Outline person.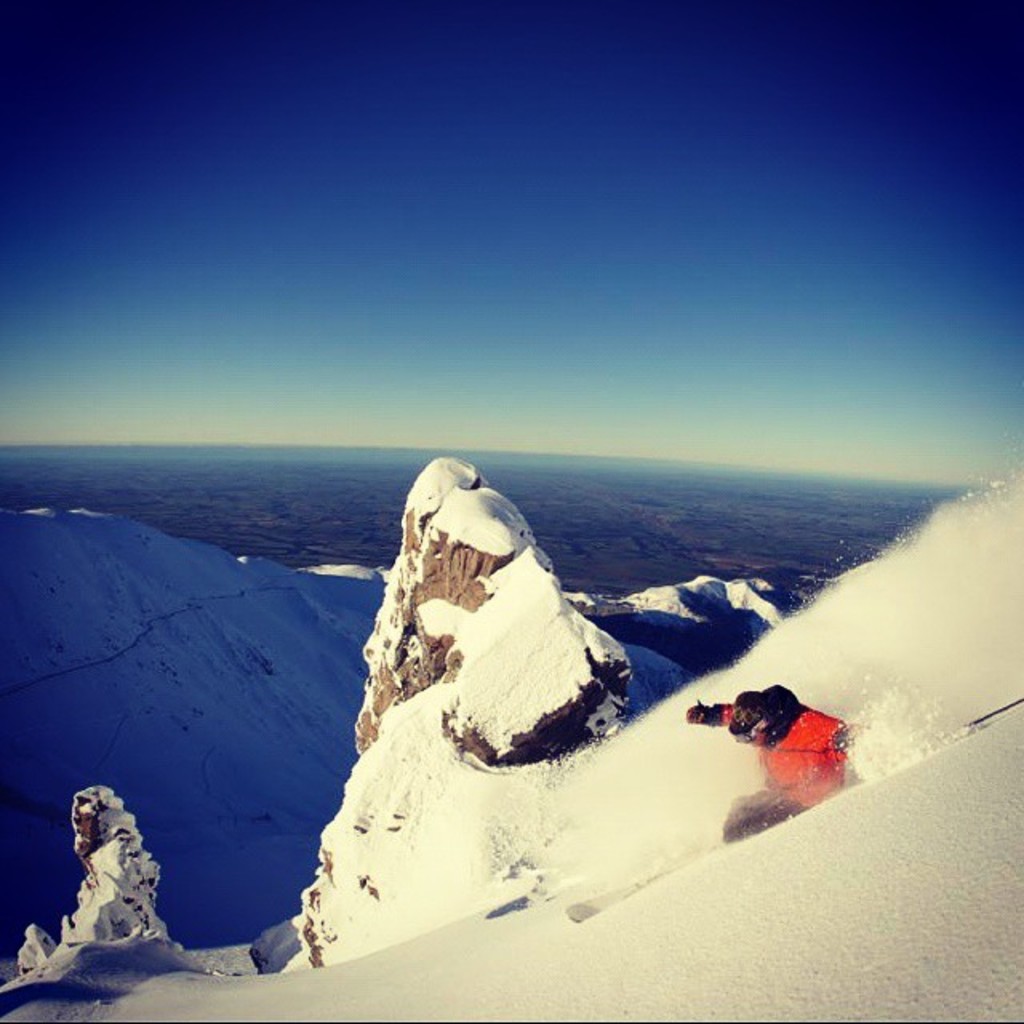
Outline: 682:678:861:842.
